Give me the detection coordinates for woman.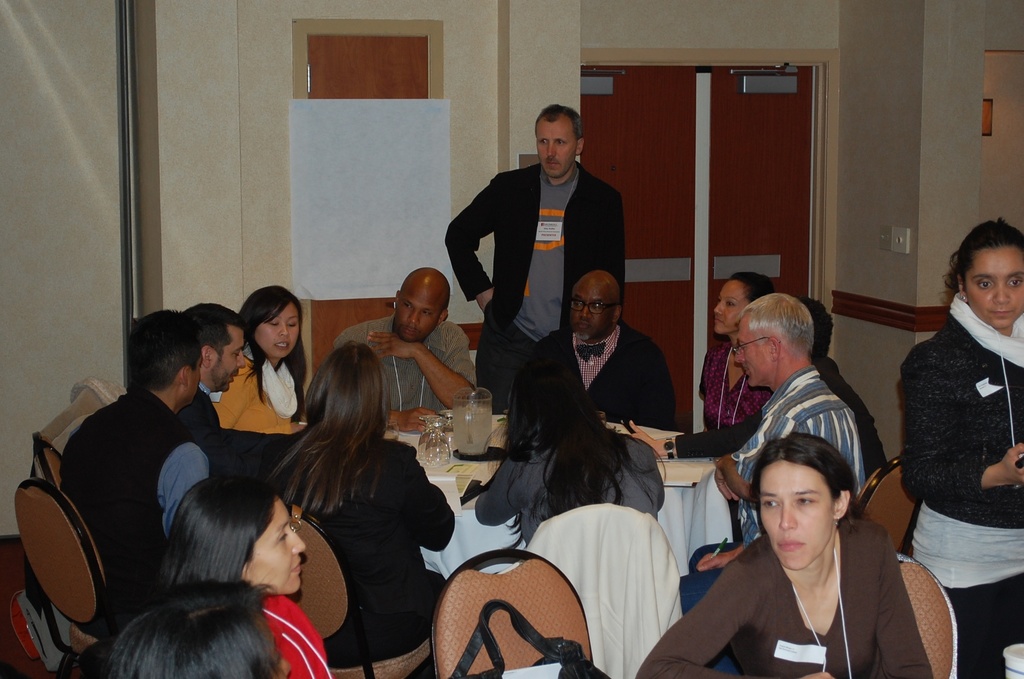
pyautogui.locateOnScreen(216, 282, 311, 432).
